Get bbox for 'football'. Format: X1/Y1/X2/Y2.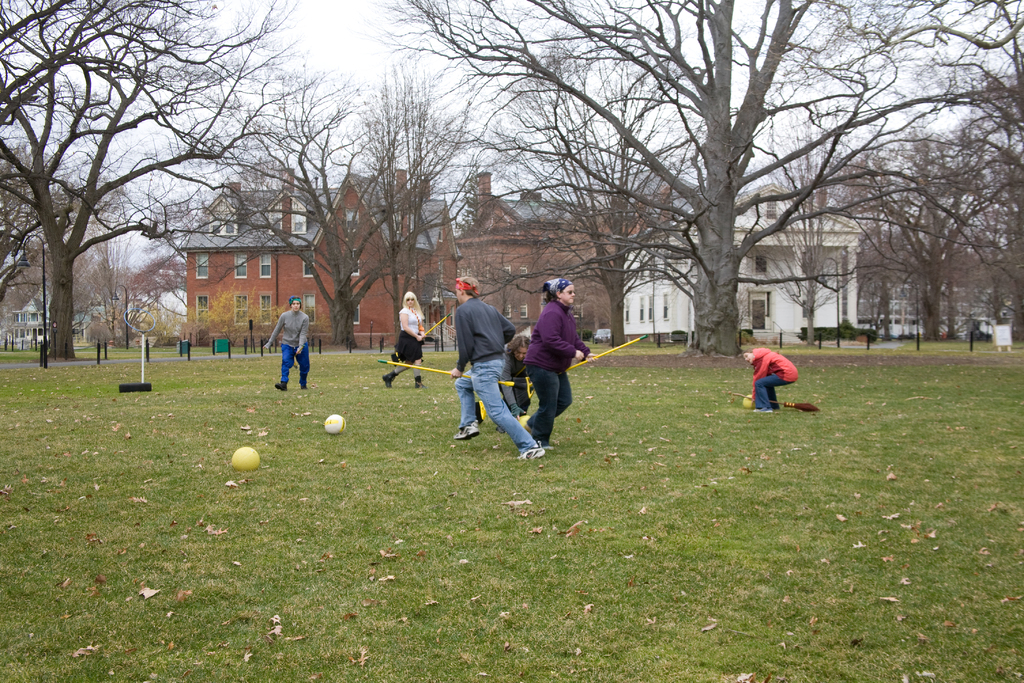
232/446/261/472.
